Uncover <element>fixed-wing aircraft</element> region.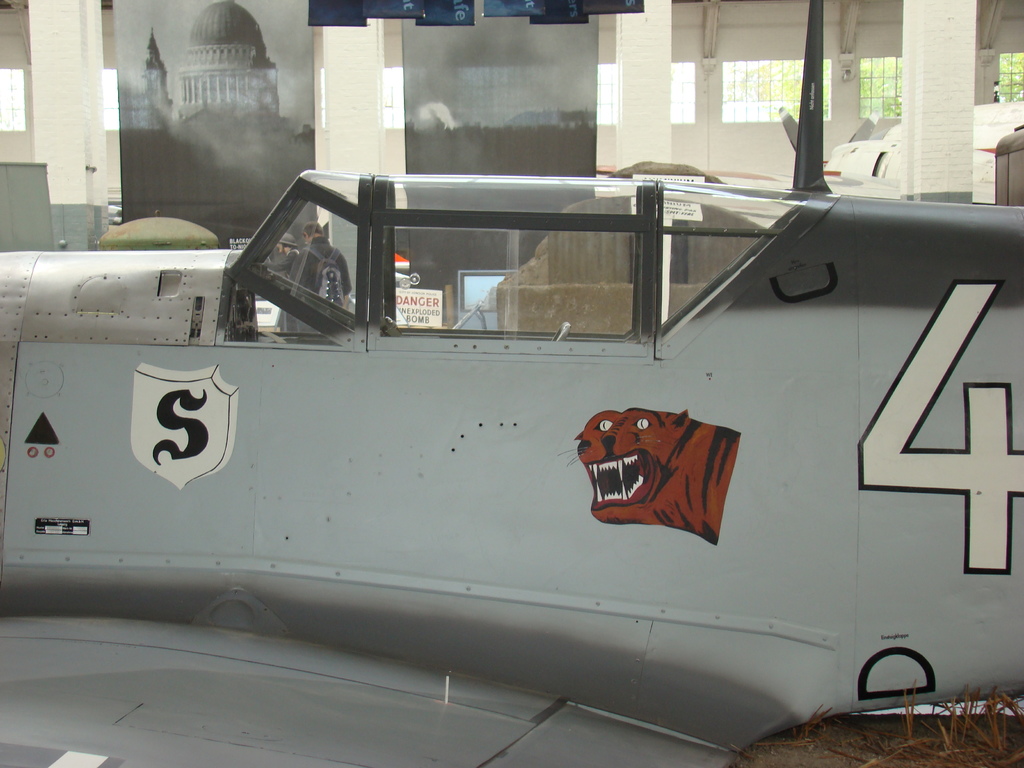
Uncovered: bbox=(0, 0, 1023, 767).
